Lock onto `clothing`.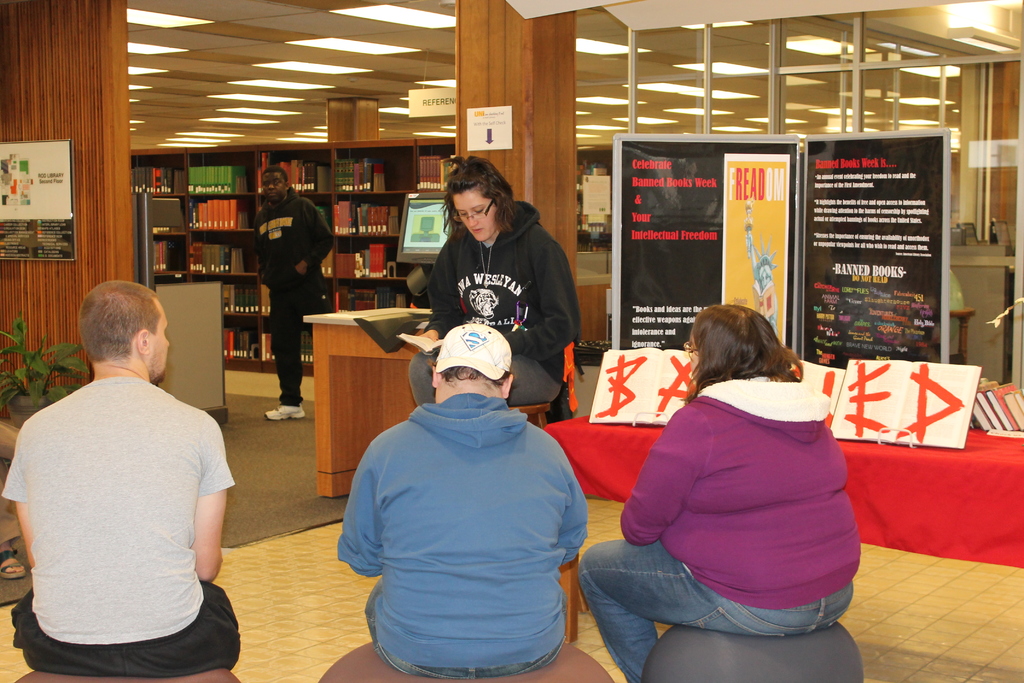
Locked: 410 202 572 398.
